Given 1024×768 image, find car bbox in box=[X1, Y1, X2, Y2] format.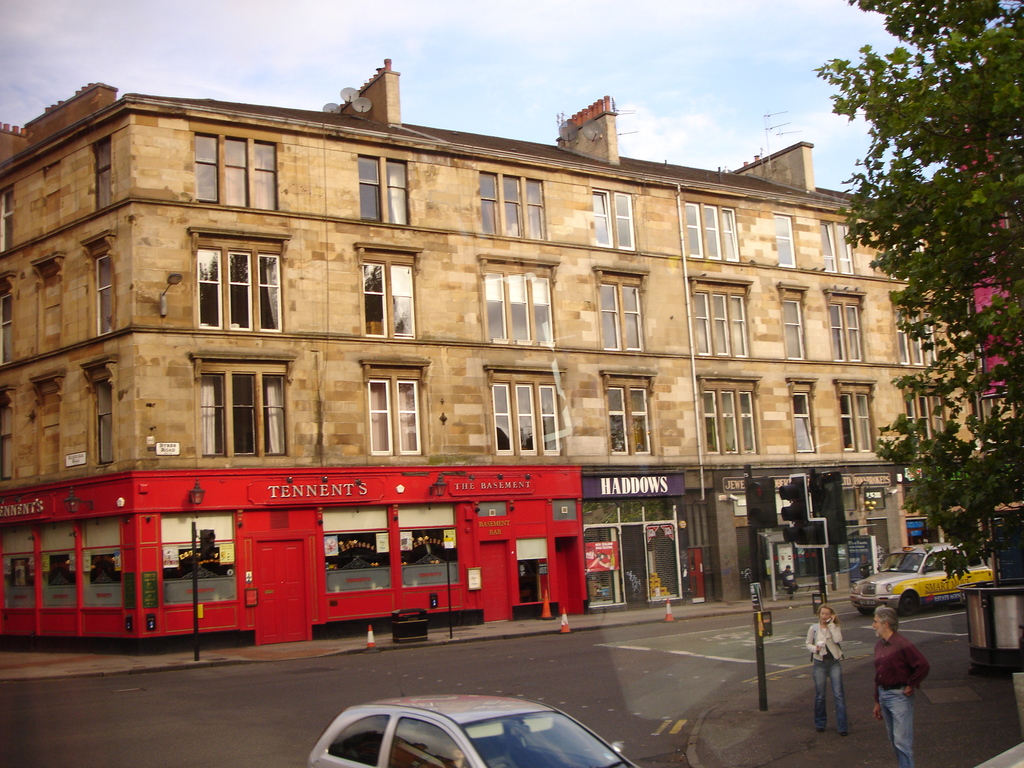
box=[305, 627, 642, 767].
